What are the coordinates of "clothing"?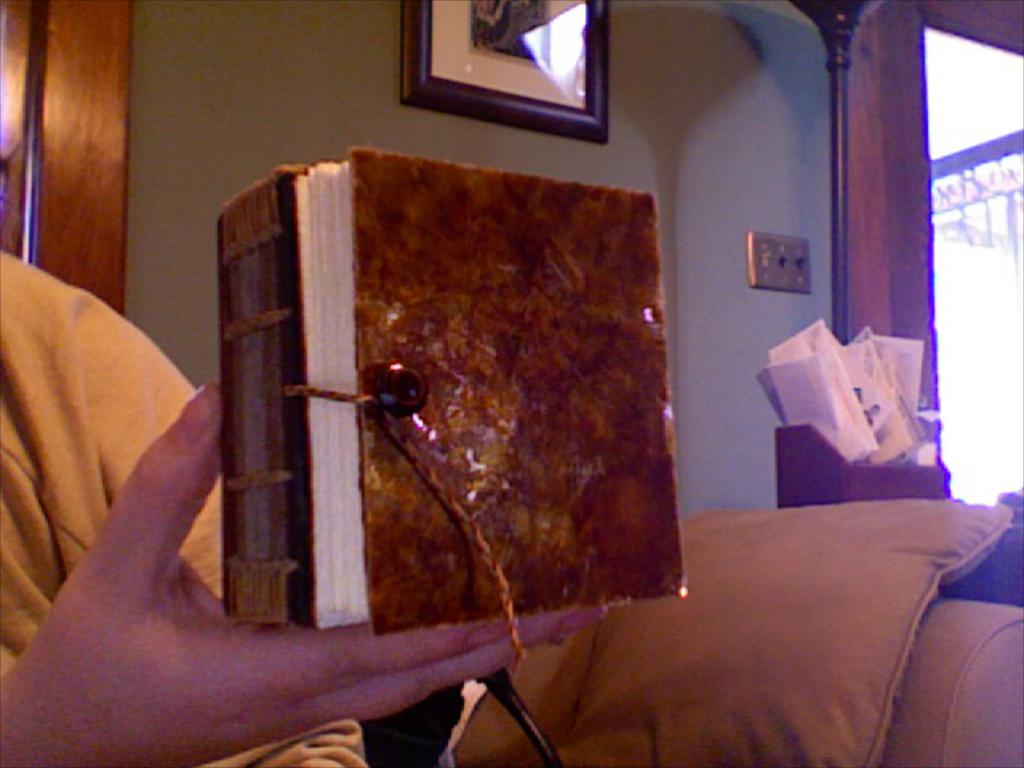
(0,248,363,766).
